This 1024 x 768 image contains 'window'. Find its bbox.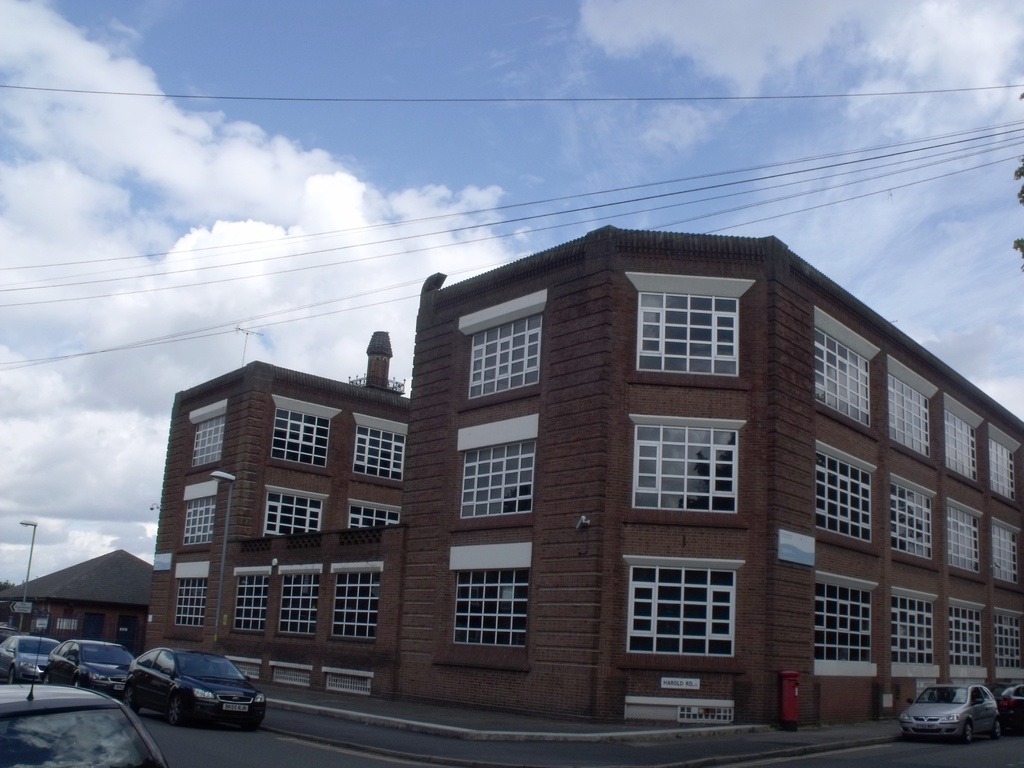
crop(450, 544, 536, 648).
